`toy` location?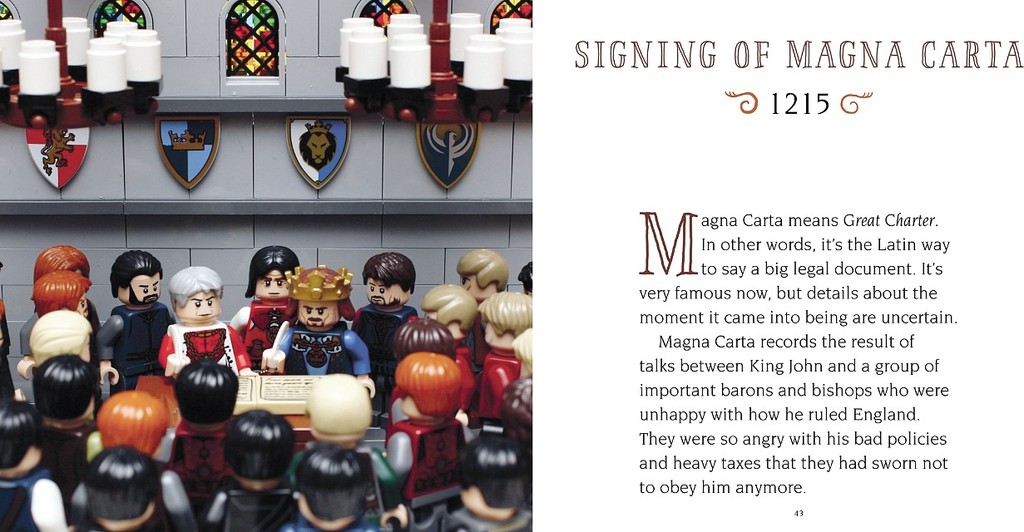
Rect(0, 398, 47, 525)
